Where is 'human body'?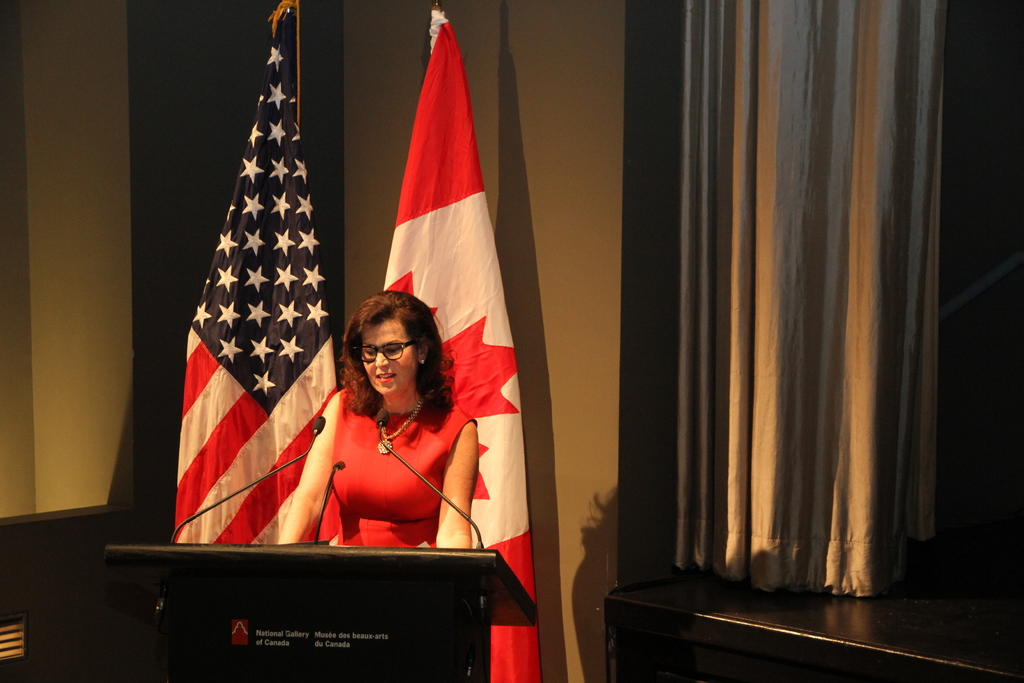
283 288 465 570.
